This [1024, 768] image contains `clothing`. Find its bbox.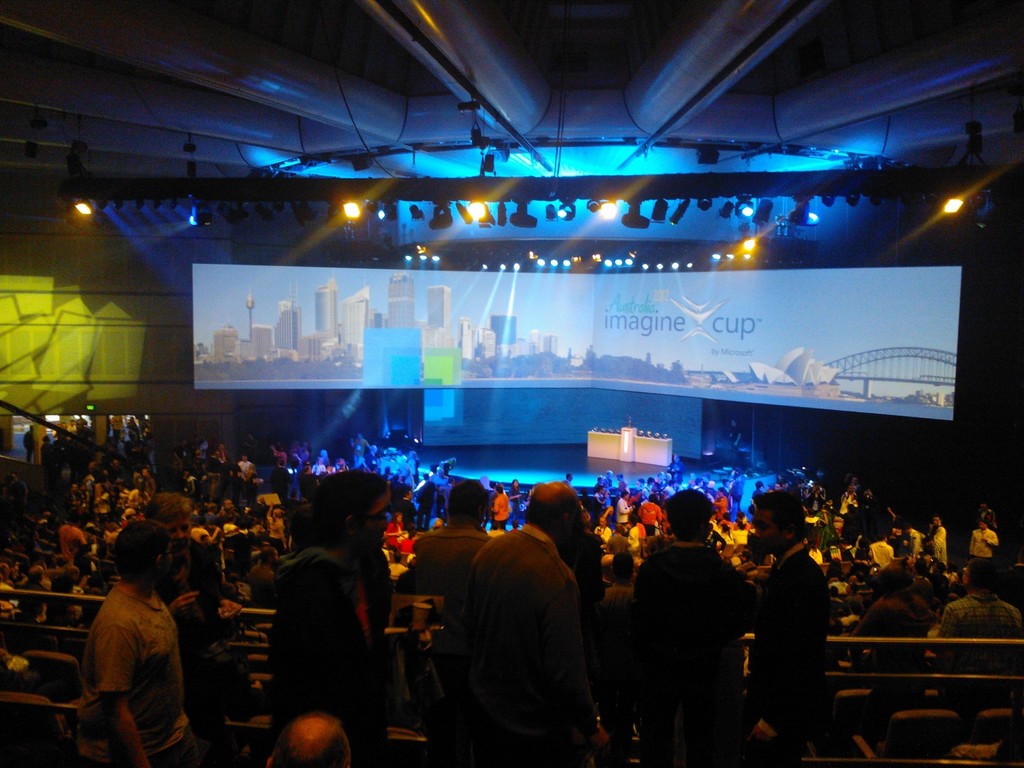
149/474/157/492.
